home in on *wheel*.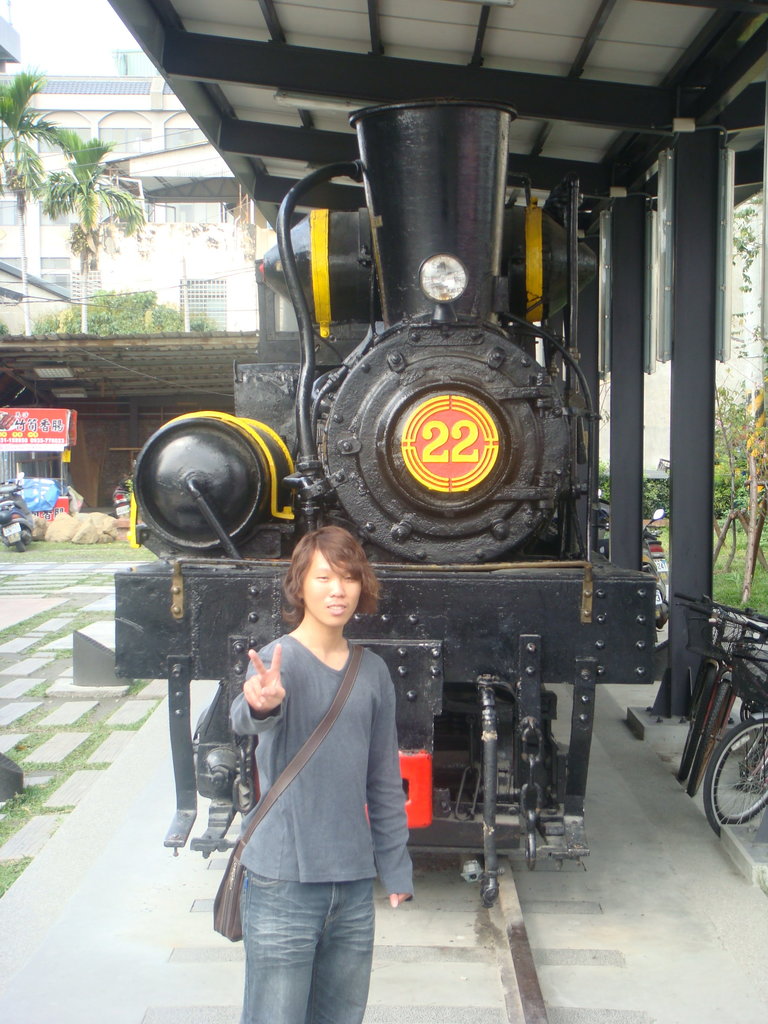
Homed in at box=[706, 713, 767, 830].
